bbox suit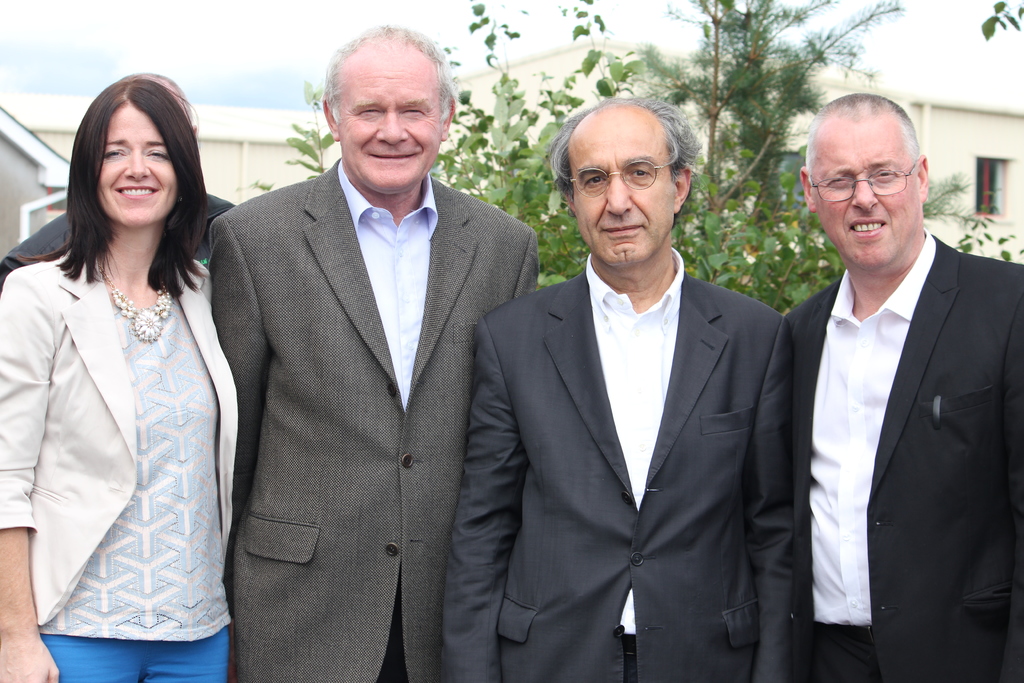
439, 253, 786, 682
